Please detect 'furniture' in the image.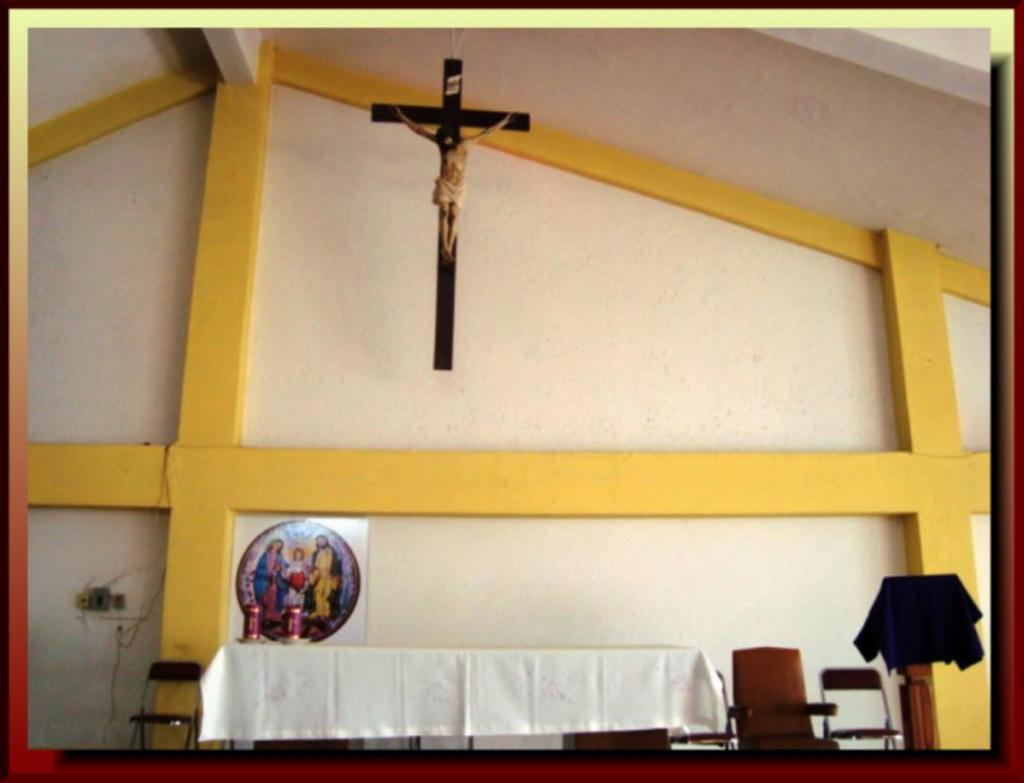
126, 660, 204, 750.
